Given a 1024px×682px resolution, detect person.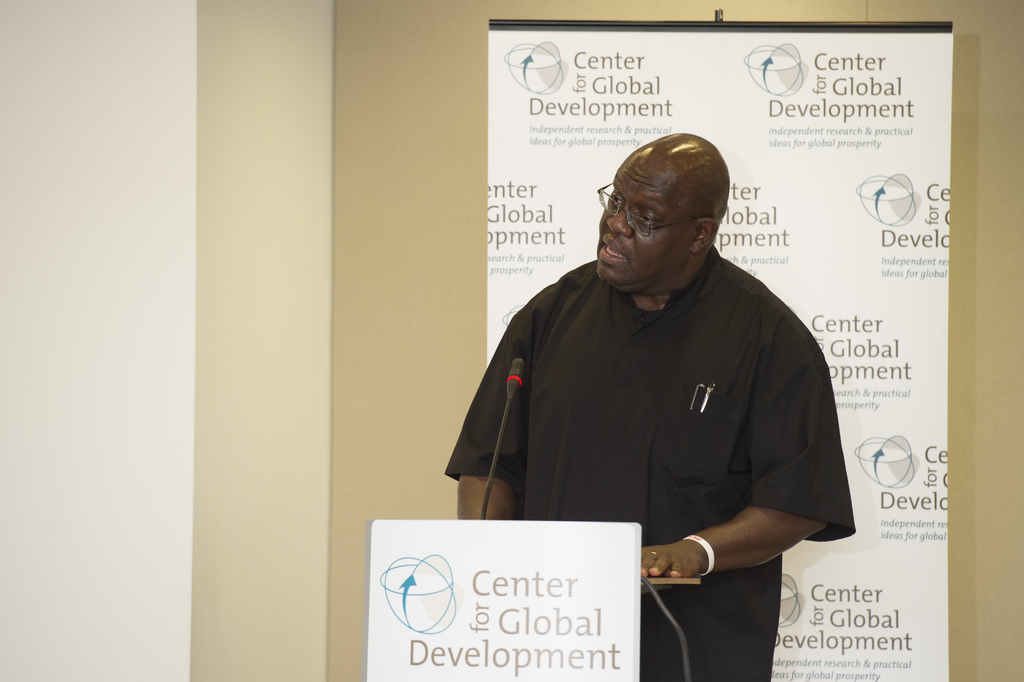
(left=446, top=131, right=855, bottom=681).
